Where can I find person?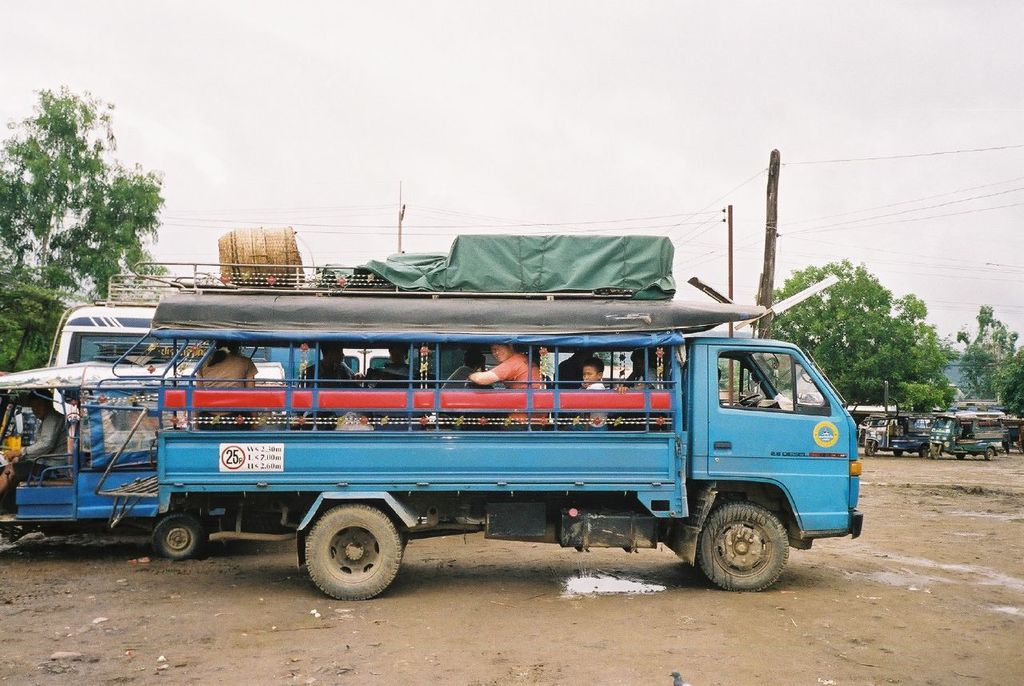
You can find it at crop(466, 343, 543, 421).
